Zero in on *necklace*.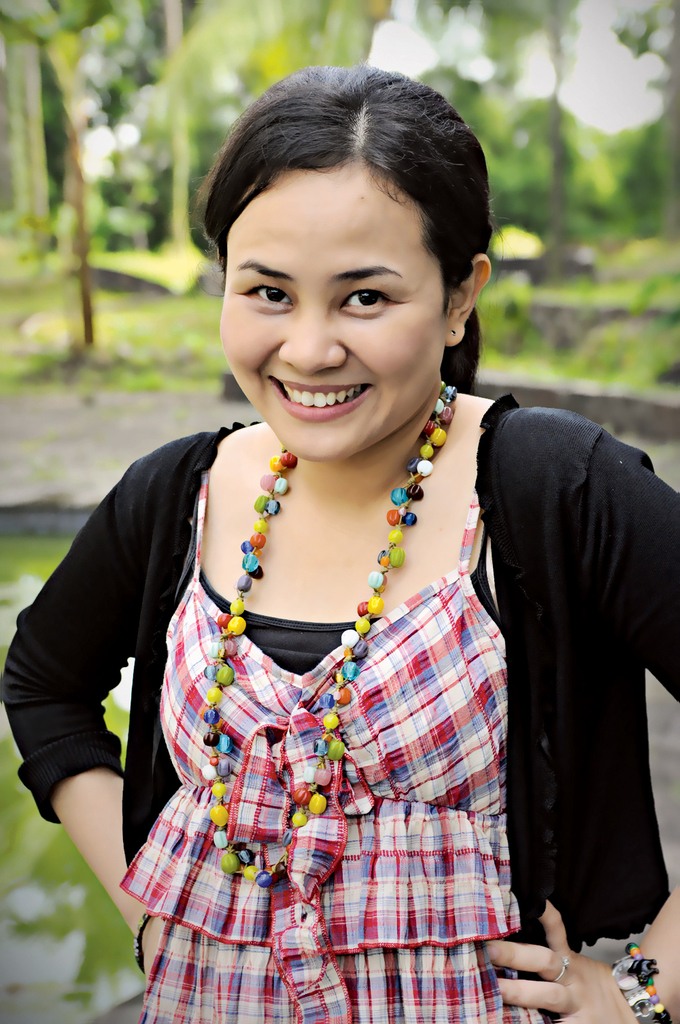
Zeroed in: {"left": 197, "top": 405, "right": 459, "bottom": 879}.
